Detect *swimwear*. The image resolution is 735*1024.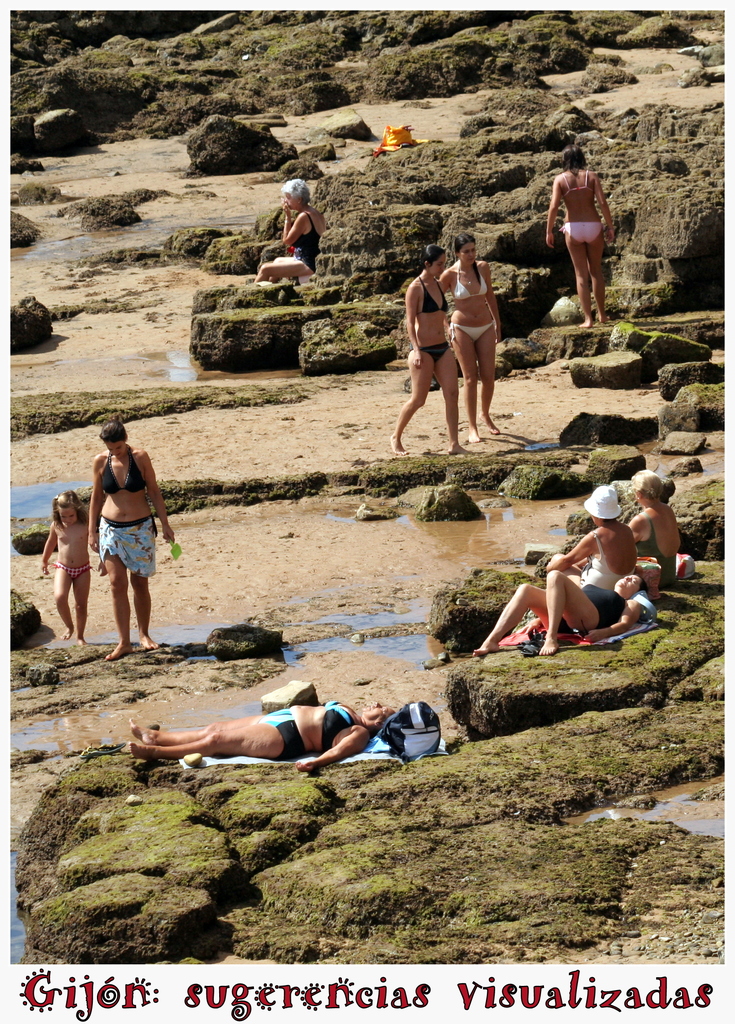
crop(292, 209, 322, 273).
